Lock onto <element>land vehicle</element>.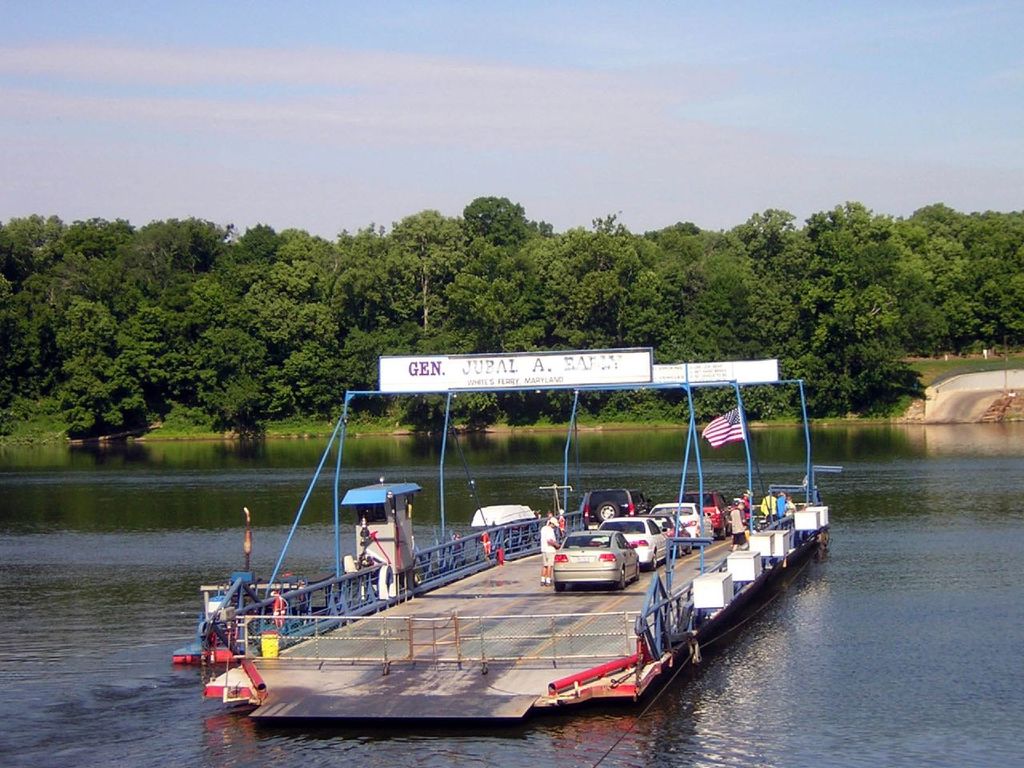
Locked: 550/530/649/598.
